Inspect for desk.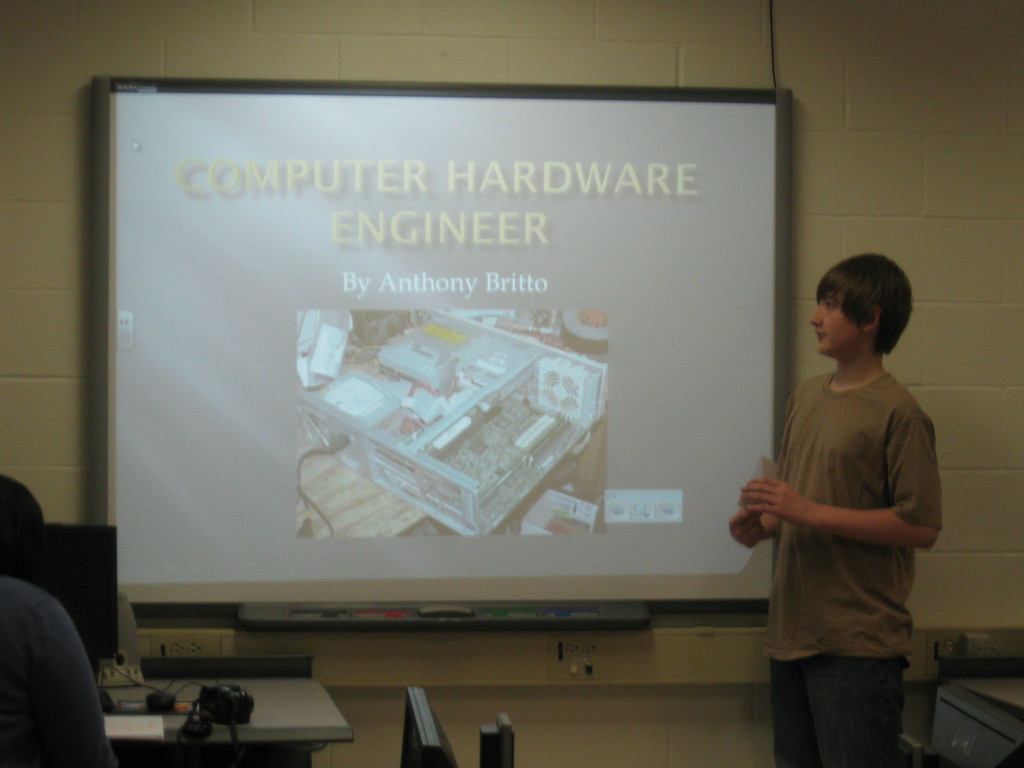
Inspection: crop(102, 664, 350, 767).
